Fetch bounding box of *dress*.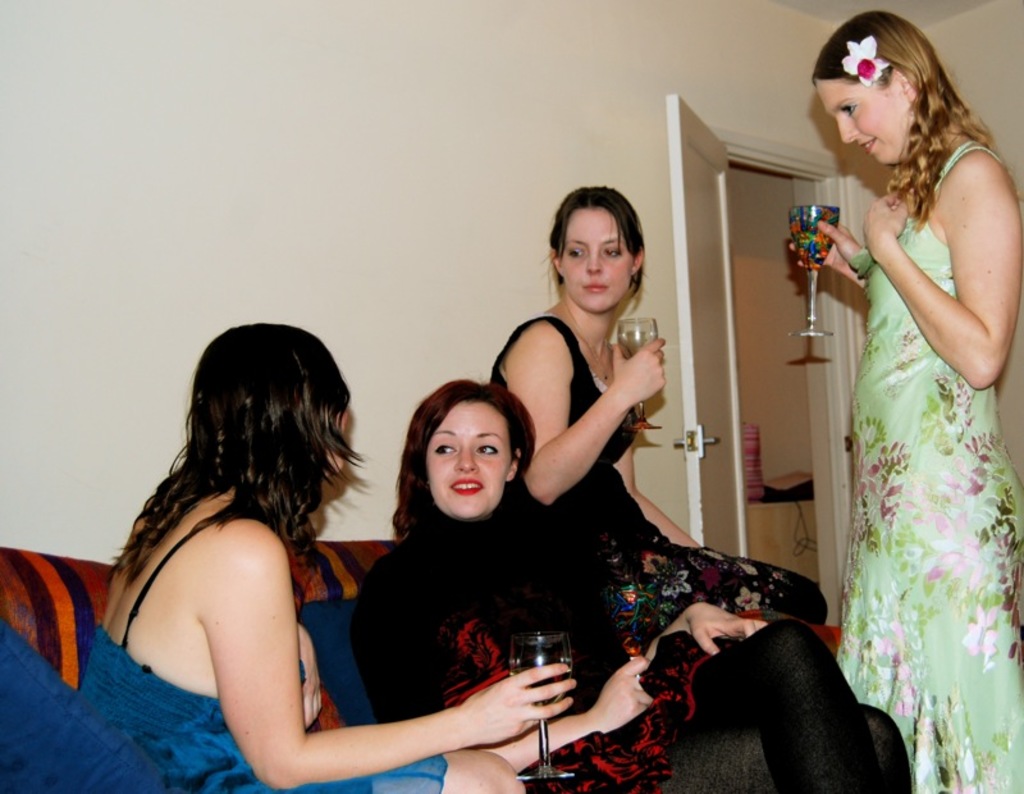
Bbox: <region>456, 314, 812, 631</region>.
